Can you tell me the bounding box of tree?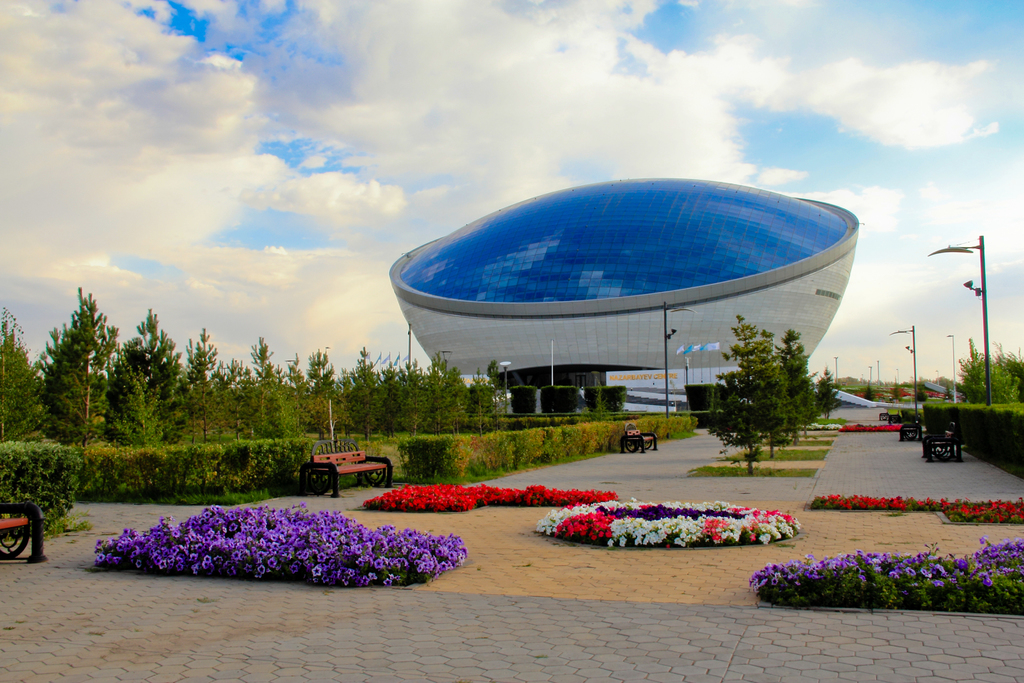
893,373,901,397.
